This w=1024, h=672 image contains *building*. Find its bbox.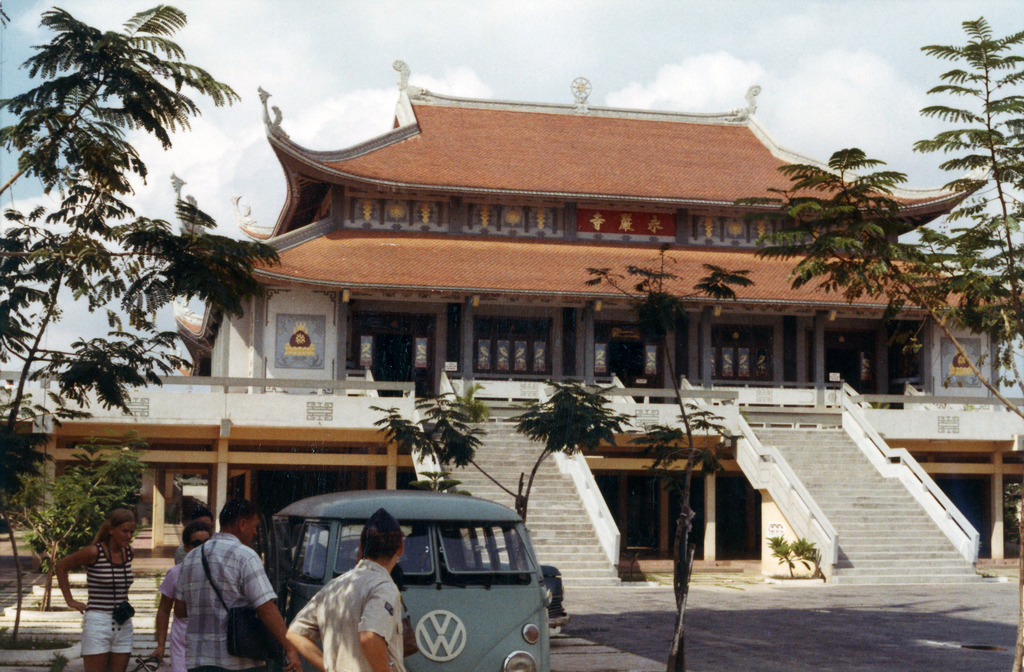
l=0, t=52, r=1023, b=625.
